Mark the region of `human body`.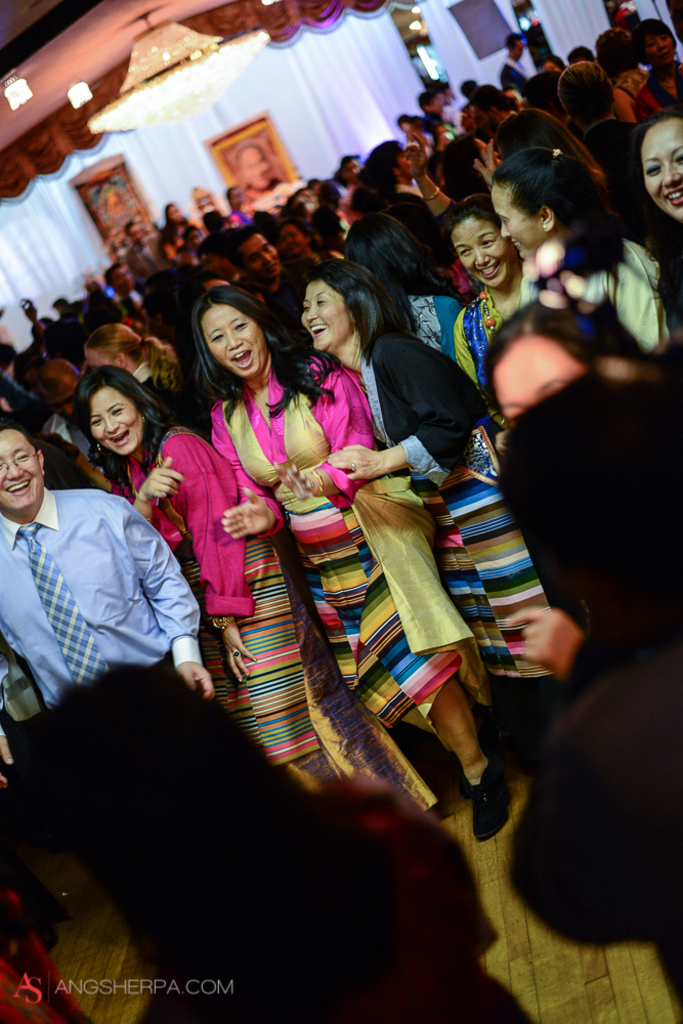
Region: (350,214,469,374).
